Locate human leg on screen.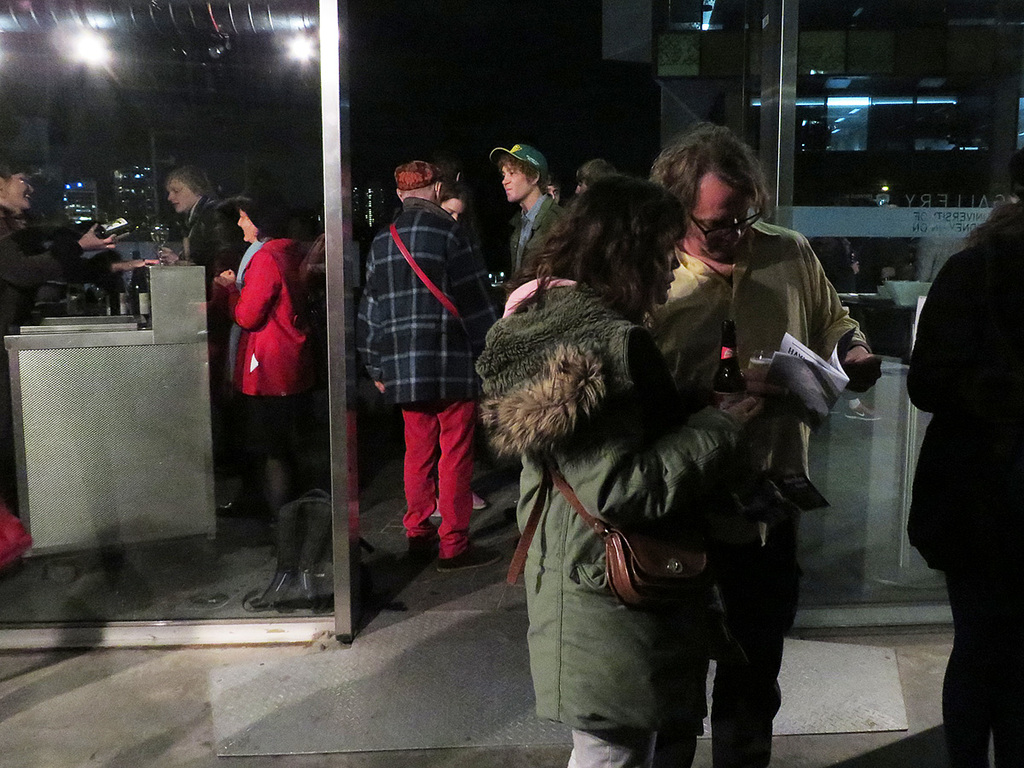
On screen at 433, 404, 501, 571.
